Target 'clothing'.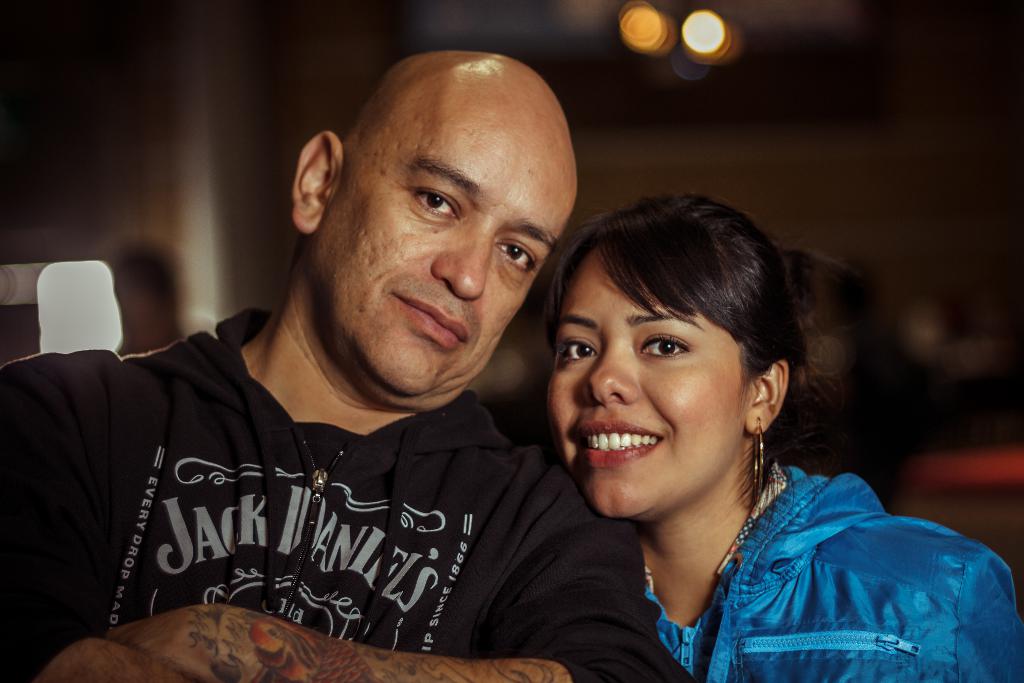
Target region: bbox=[630, 462, 1023, 682].
